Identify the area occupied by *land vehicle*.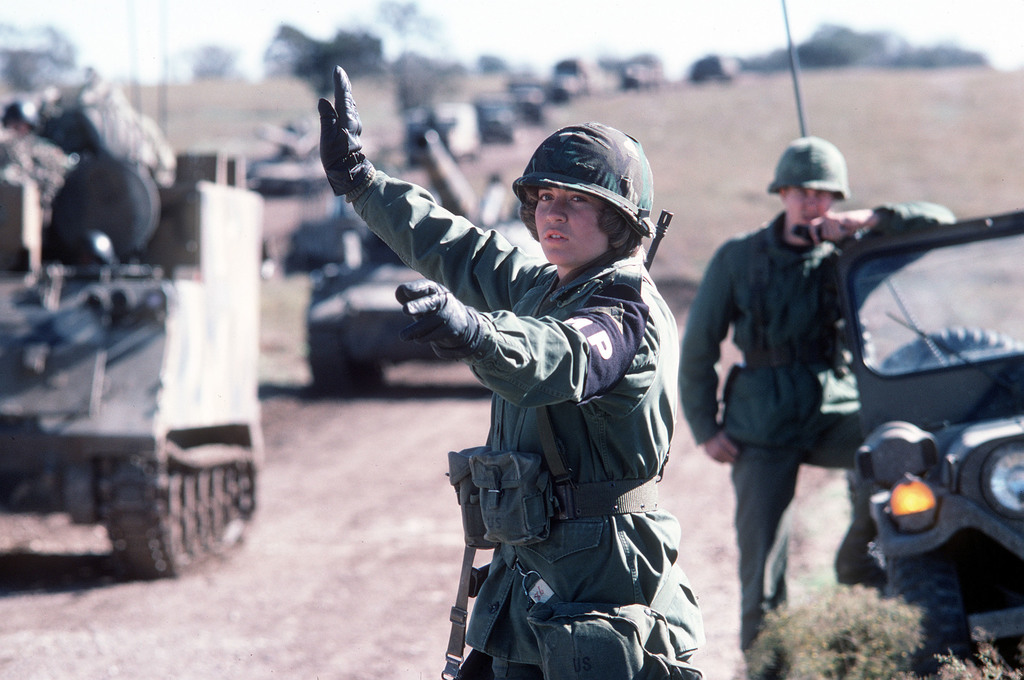
Area: [x1=472, y1=93, x2=519, y2=143].
